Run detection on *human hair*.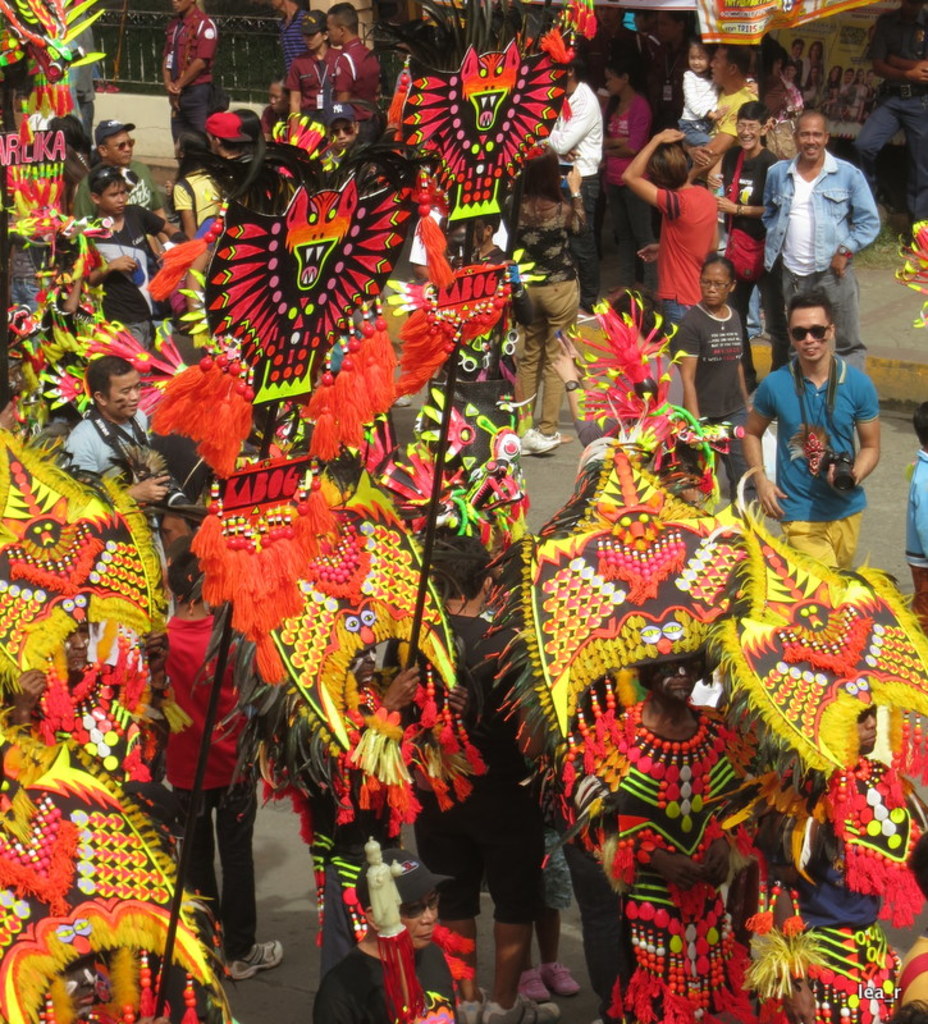
Result: {"left": 44, "top": 113, "right": 88, "bottom": 157}.
